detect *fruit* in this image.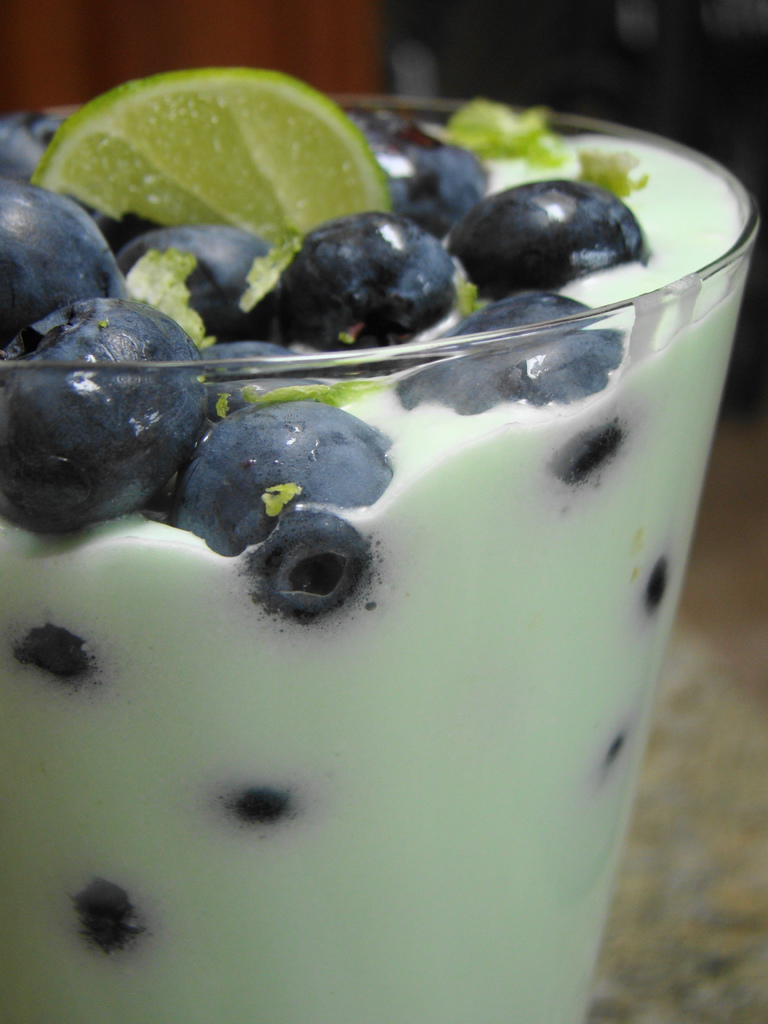
Detection: 276/201/468/337.
